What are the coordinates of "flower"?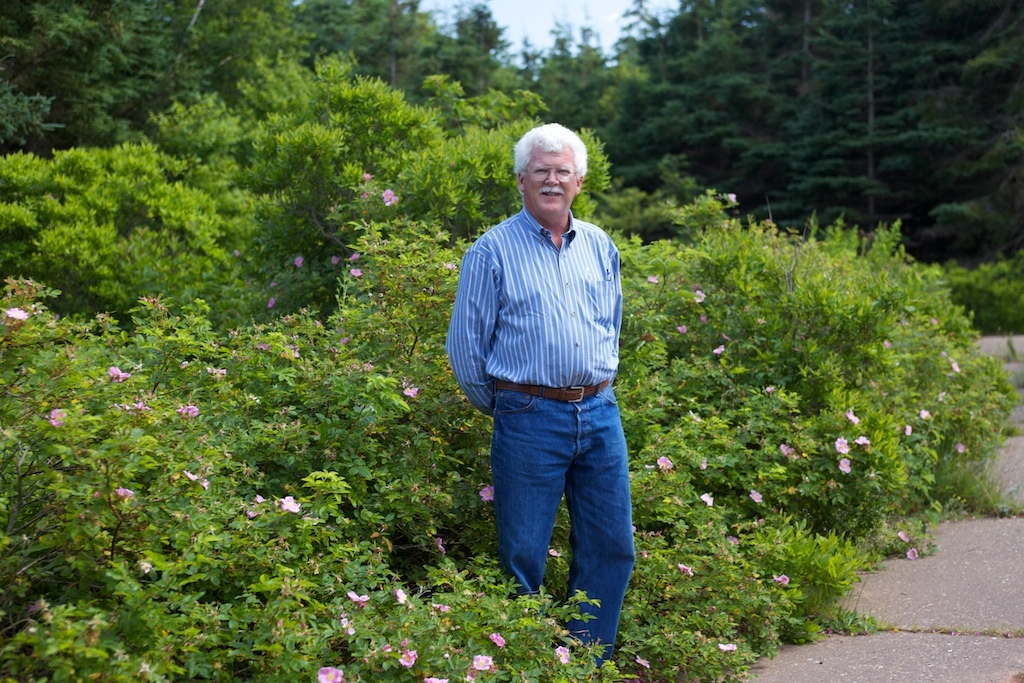
<bbox>207, 364, 225, 380</bbox>.
